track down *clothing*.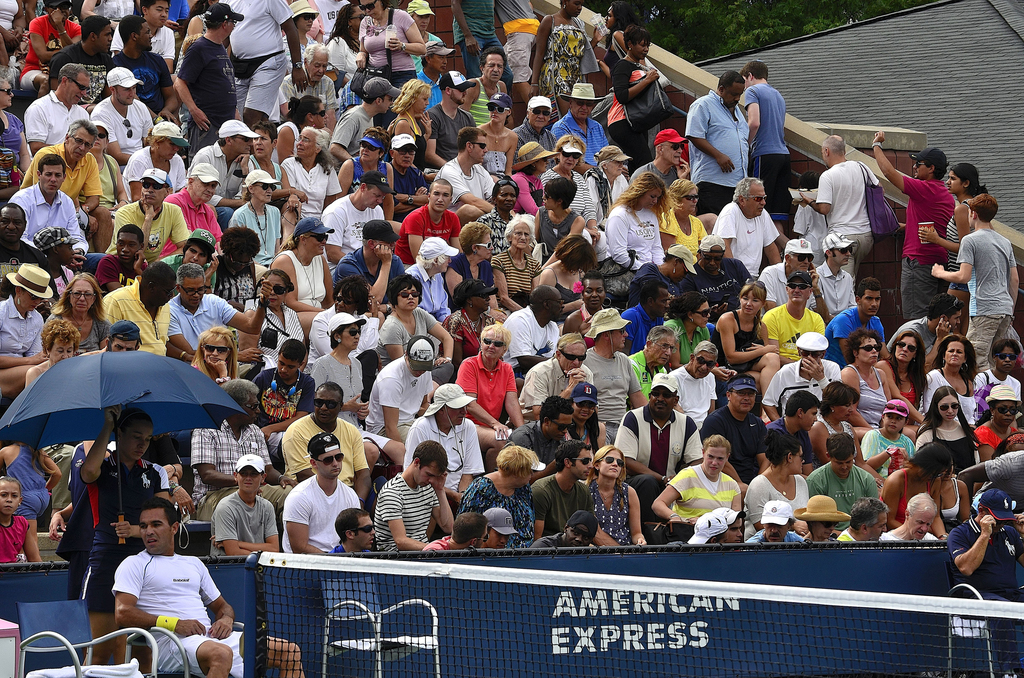
Tracked to 814 465 875 531.
